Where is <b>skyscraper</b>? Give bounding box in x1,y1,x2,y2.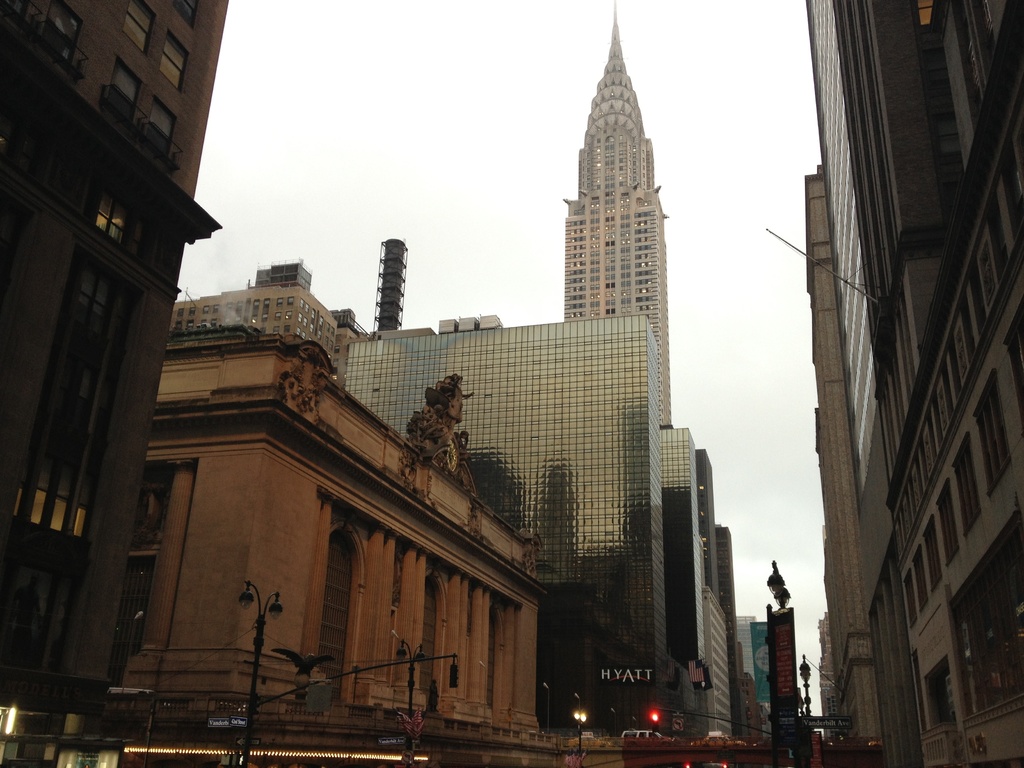
758,561,808,755.
